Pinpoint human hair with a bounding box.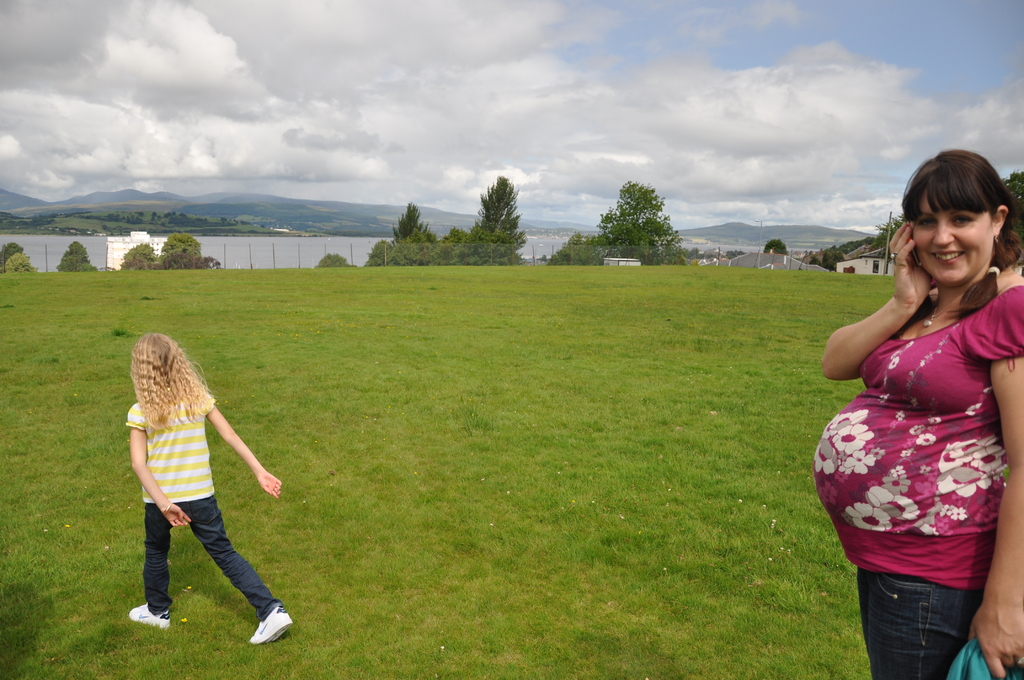
x1=129 y1=330 x2=215 y2=434.
